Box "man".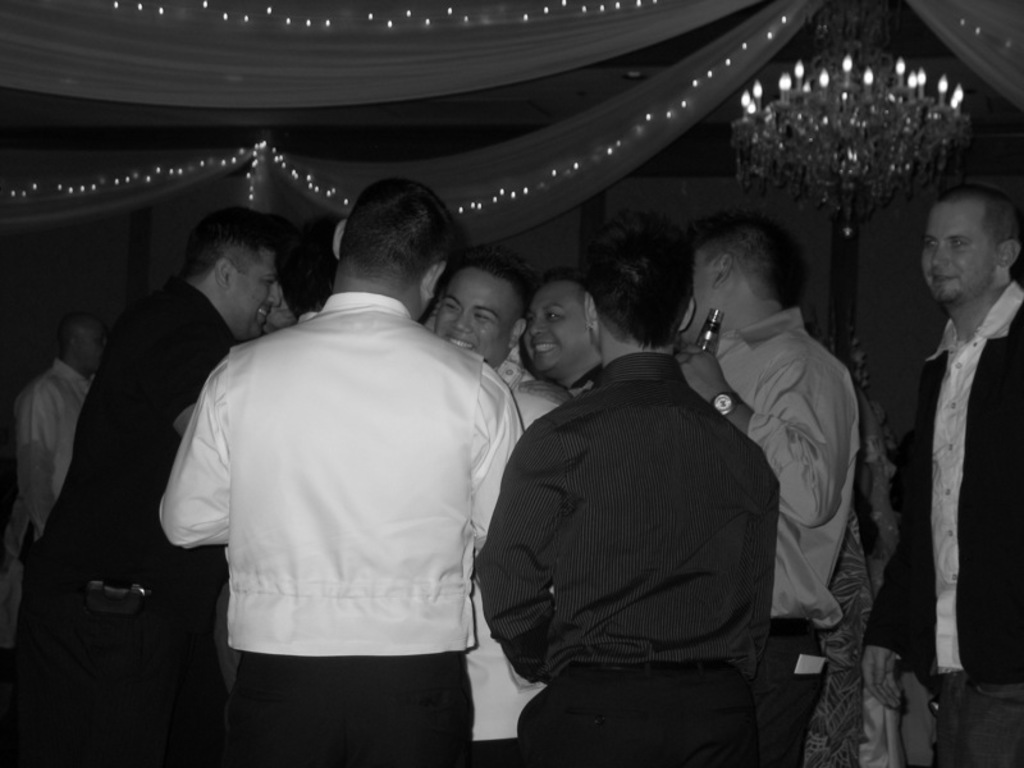
(23, 191, 262, 767).
